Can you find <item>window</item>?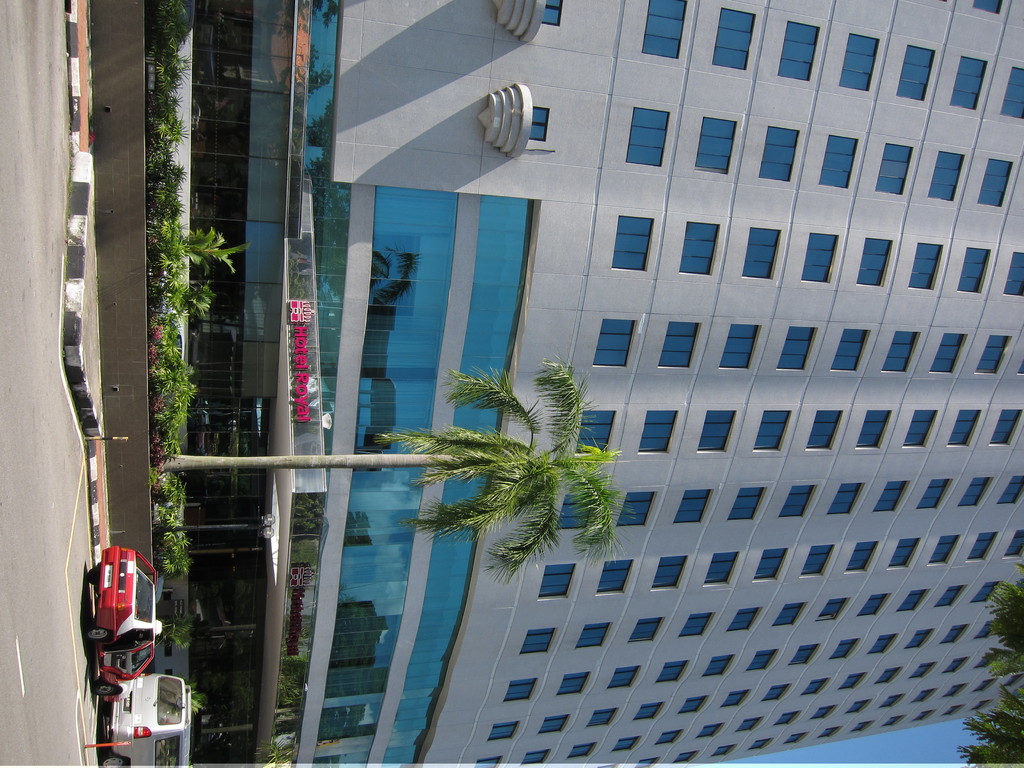
Yes, bounding box: (x1=903, y1=405, x2=943, y2=454).
